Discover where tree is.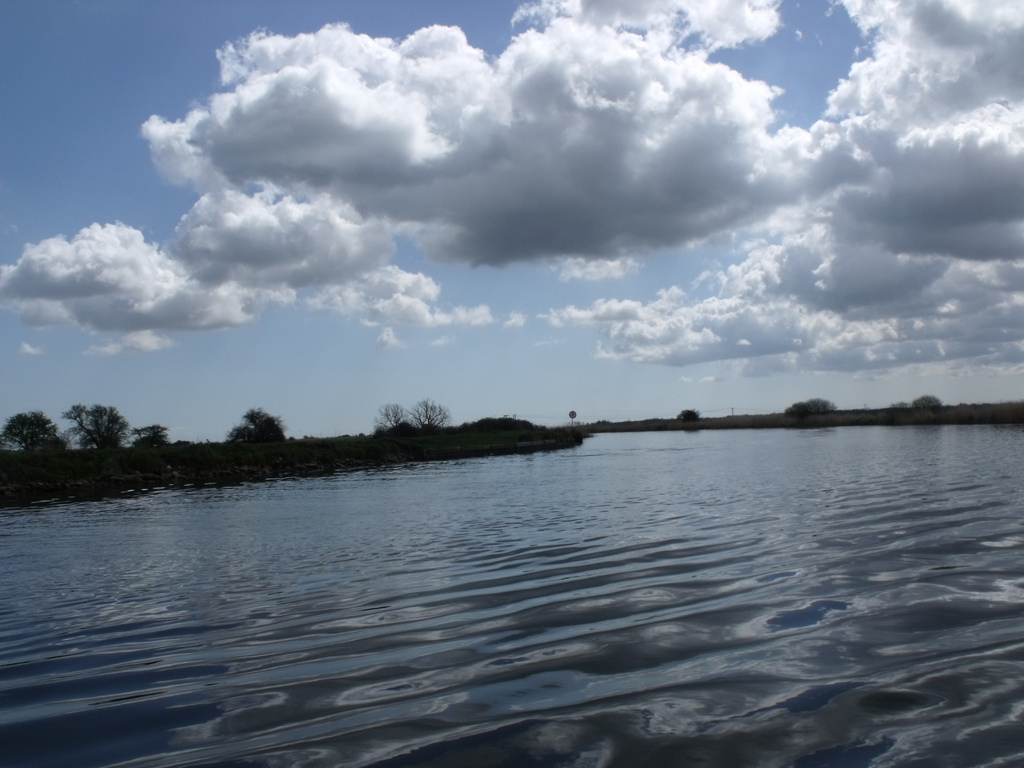
Discovered at detection(0, 412, 62, 455).
